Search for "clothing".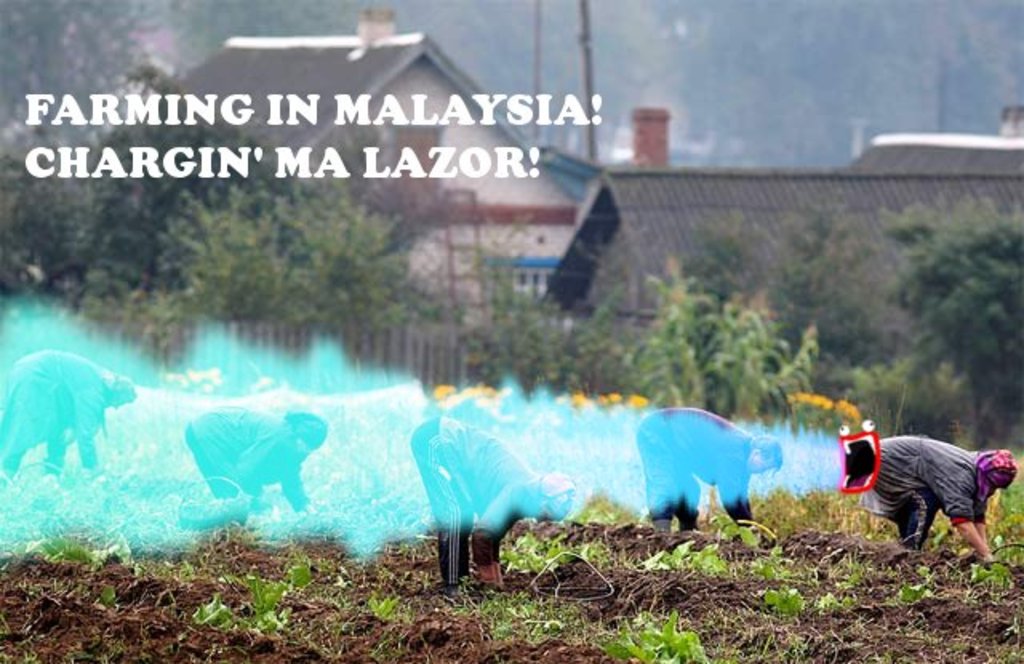
Found at region(0, 349, 107, 485).
